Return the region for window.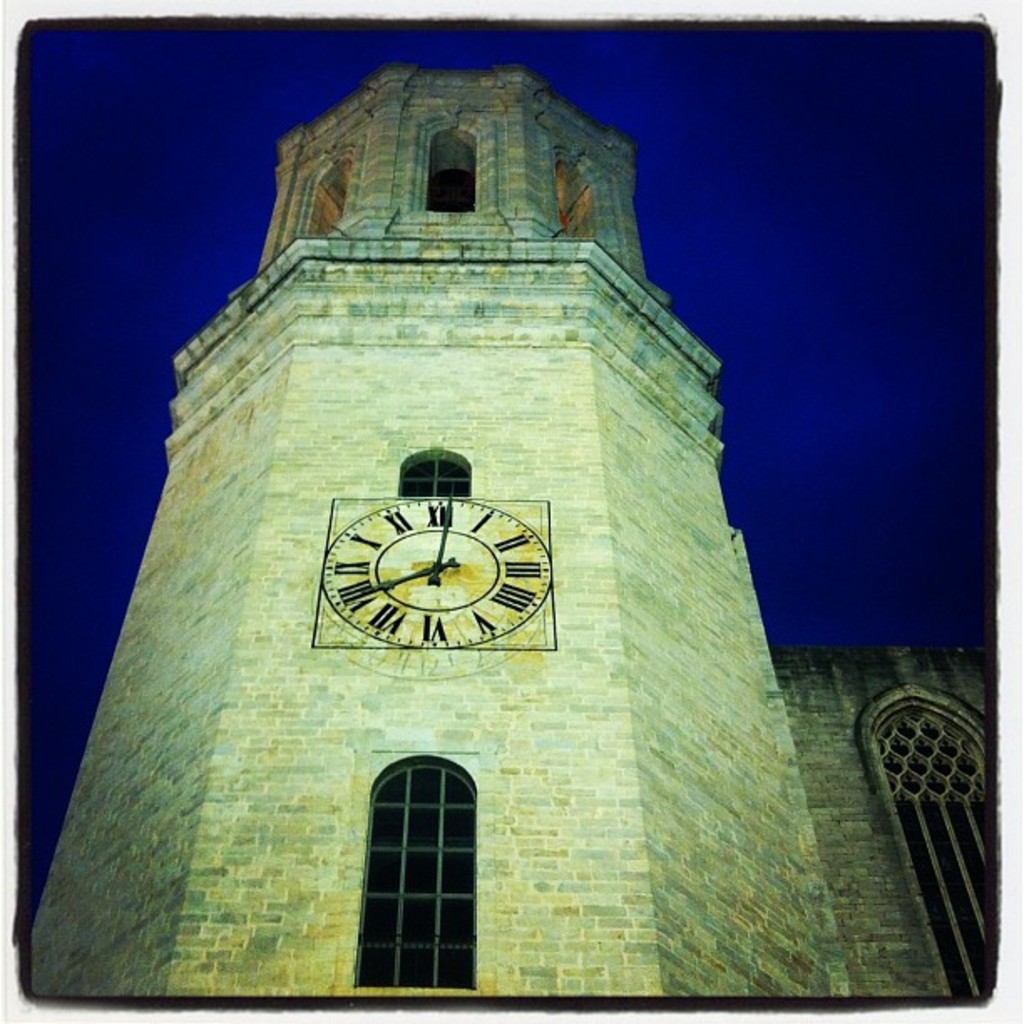
bbox=(877, 708, 994, 994).
